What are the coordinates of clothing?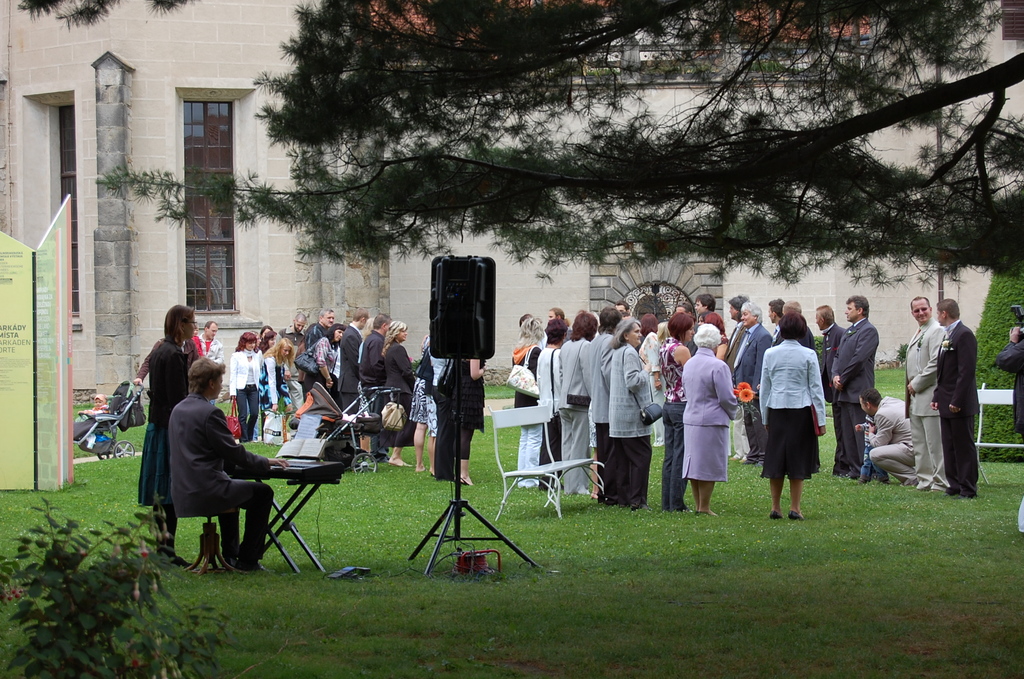
<region>143, 333, 196, 519</region>.
